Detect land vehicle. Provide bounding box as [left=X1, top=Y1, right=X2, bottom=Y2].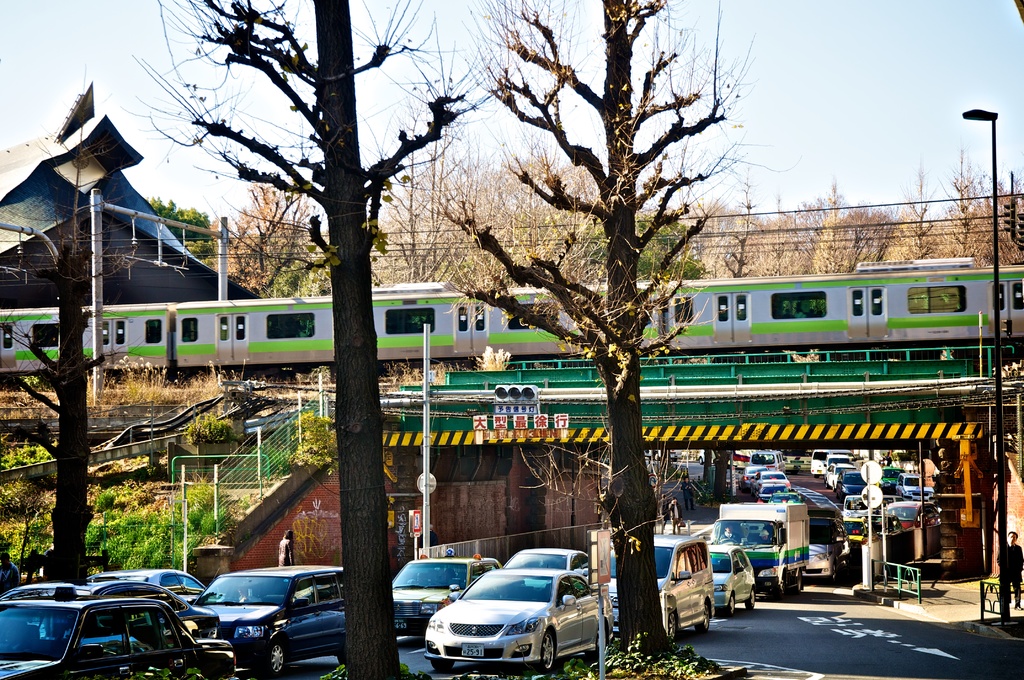
[left=86, top=566, right=205, bottom=606].
